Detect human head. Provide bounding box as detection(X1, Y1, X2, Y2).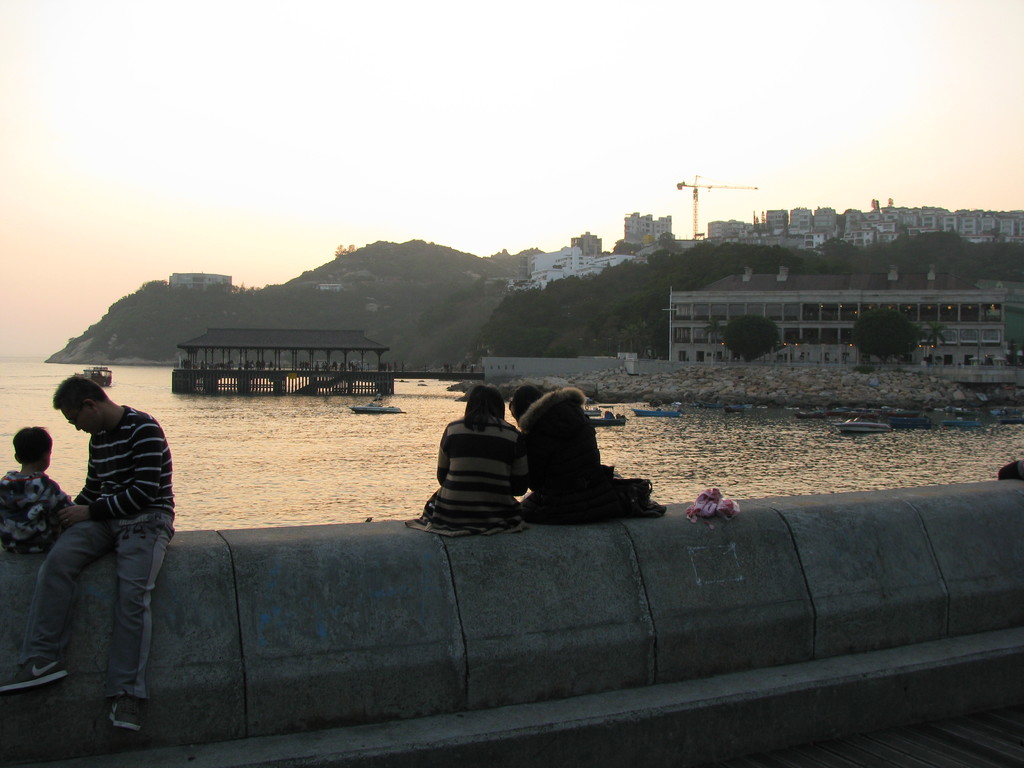
detection(470, 382, 504, 426).
